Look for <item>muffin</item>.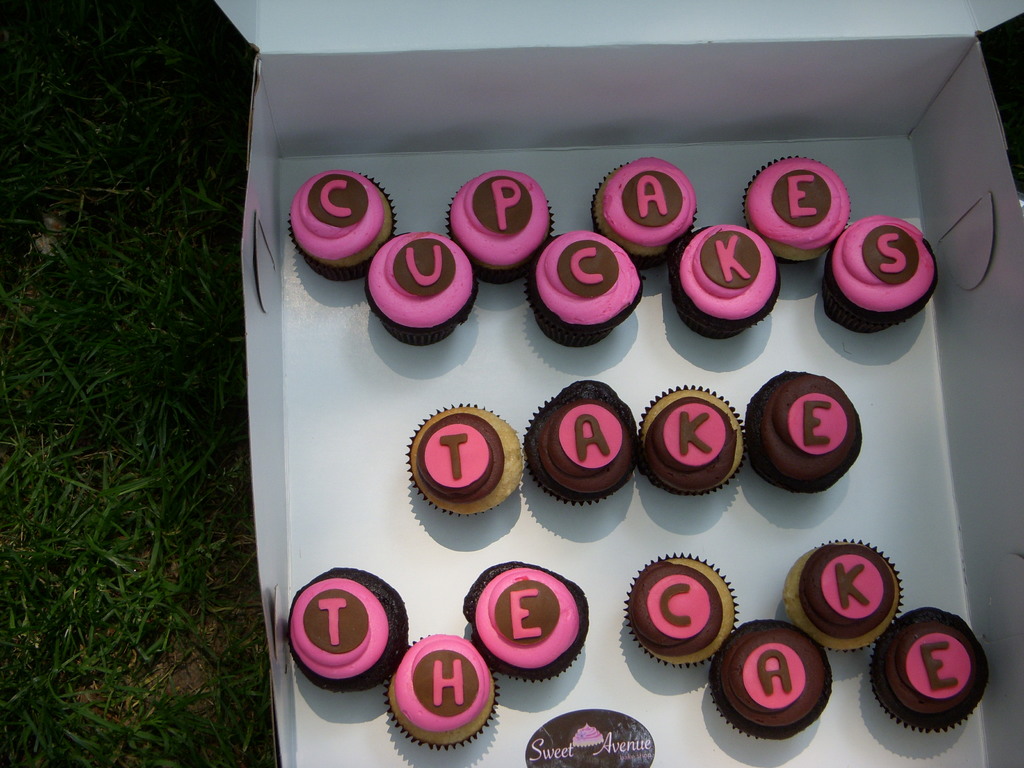
Found: detection(376, 632, 499, 754).
